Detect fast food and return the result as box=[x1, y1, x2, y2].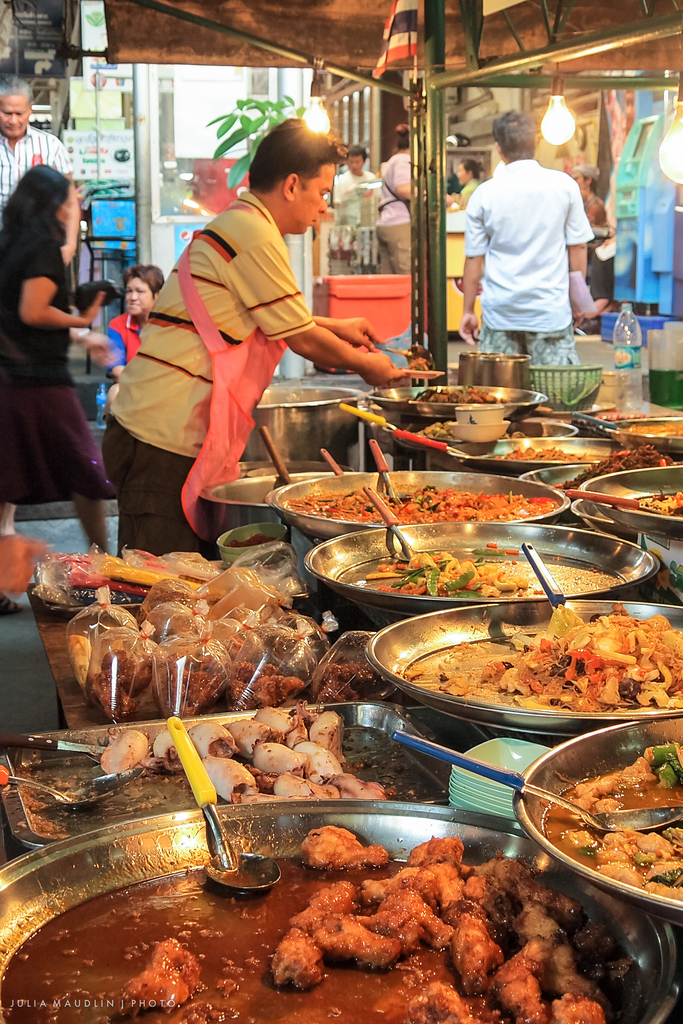
box=[565, 449, 663, 483].
